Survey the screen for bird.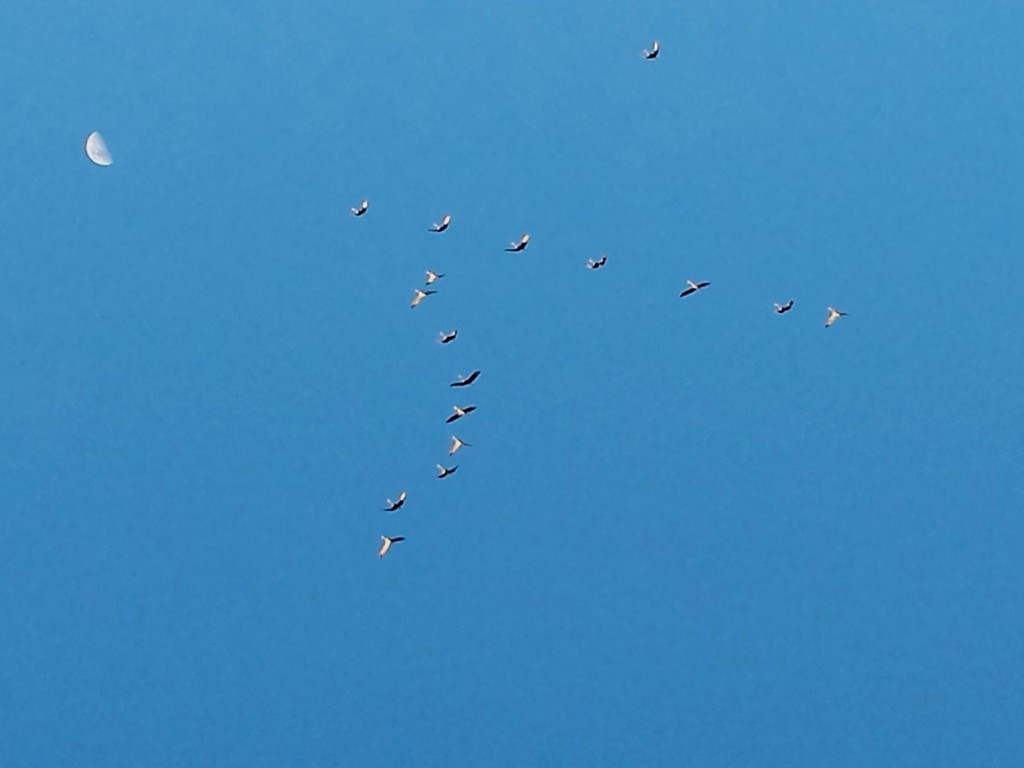
Survey found: [350, 202, 370, 222].
